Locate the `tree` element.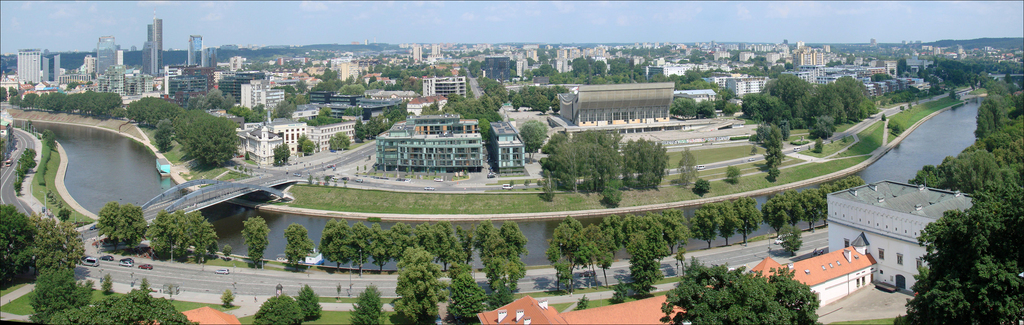
Element bbox: (left=351, top=119, right=364, bottom=147).
